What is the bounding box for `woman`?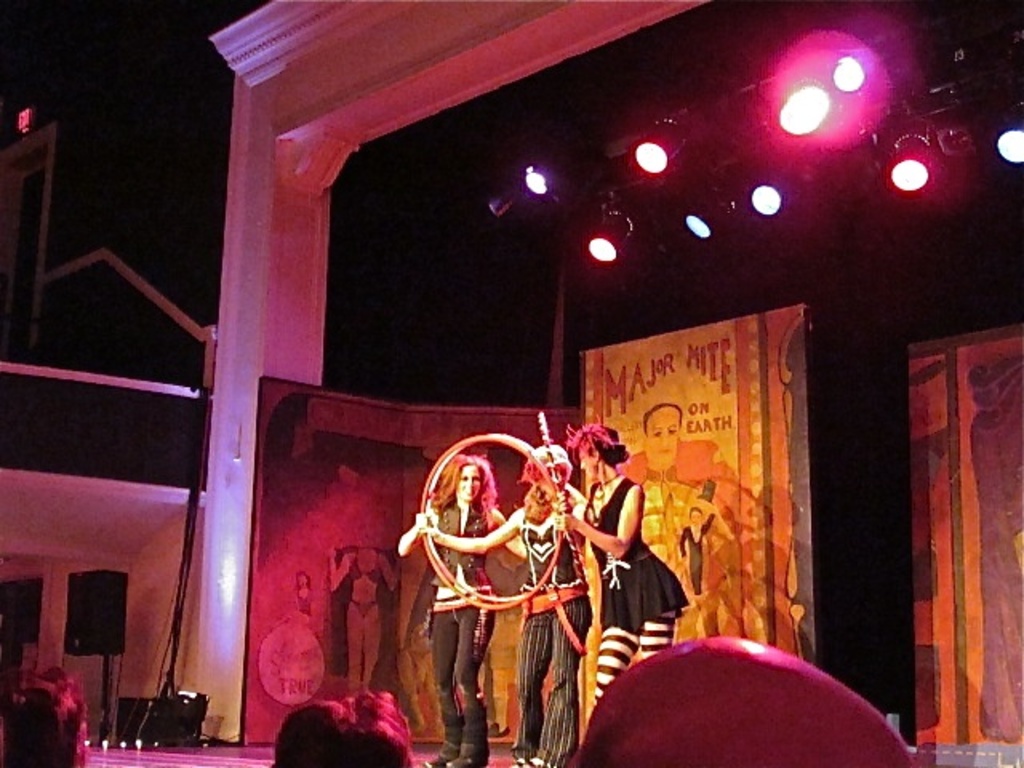
555 410 696 710.
